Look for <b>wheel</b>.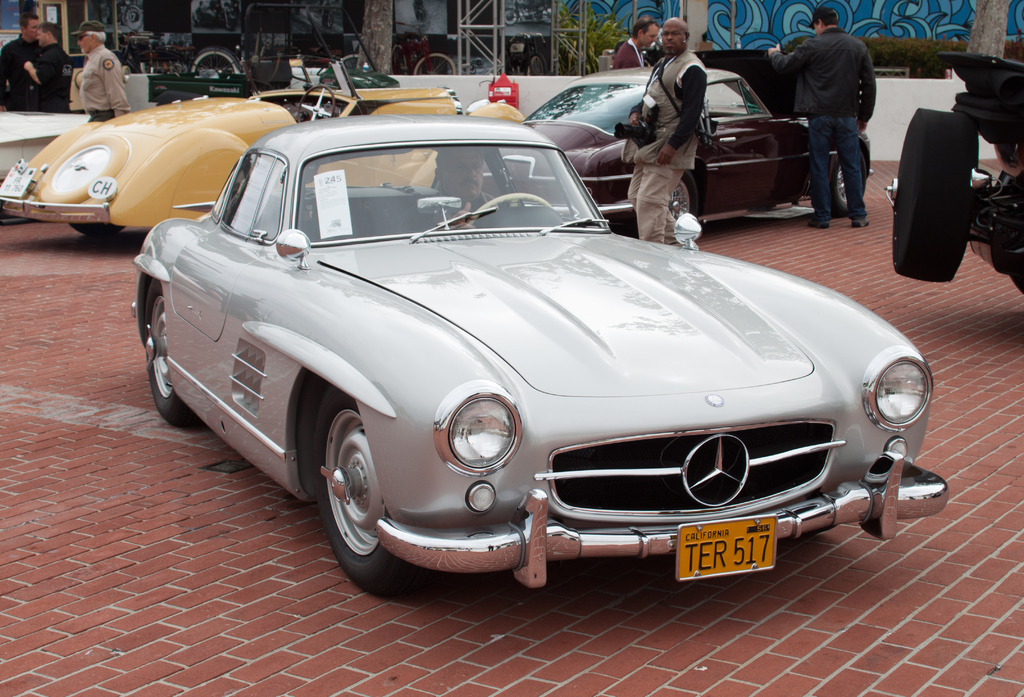
Found: <bbox>126, 8, 143, 30</bbox>.
